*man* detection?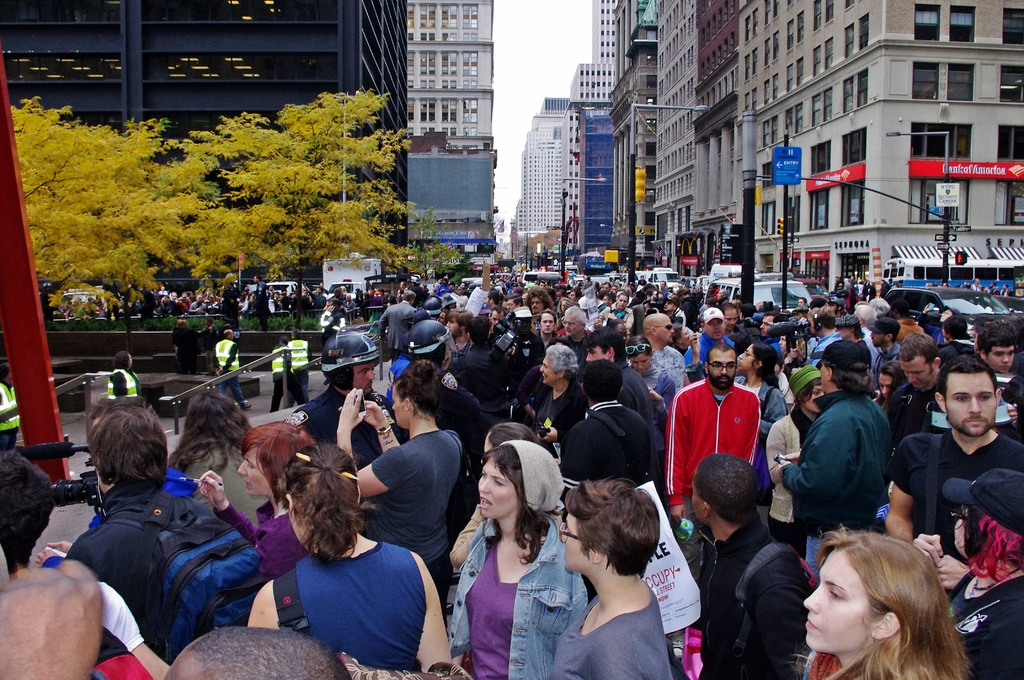
left=445, top=311, right=476, bottom=358
